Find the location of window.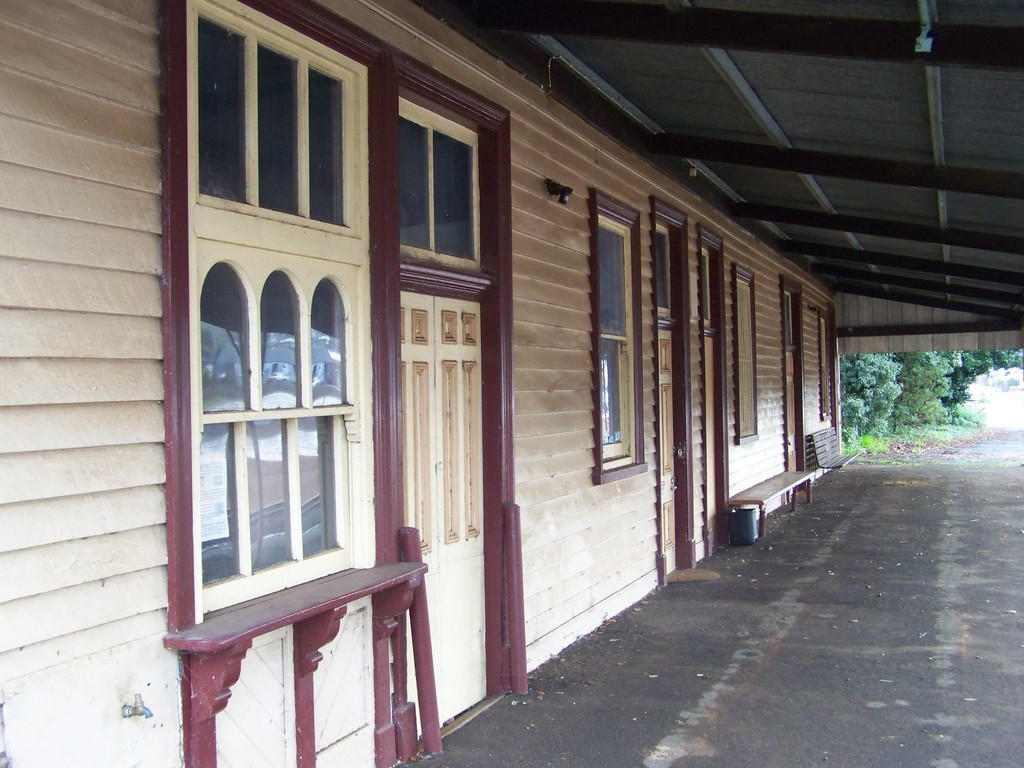
Location: left=733, top=262, right=760, bottom=442.
